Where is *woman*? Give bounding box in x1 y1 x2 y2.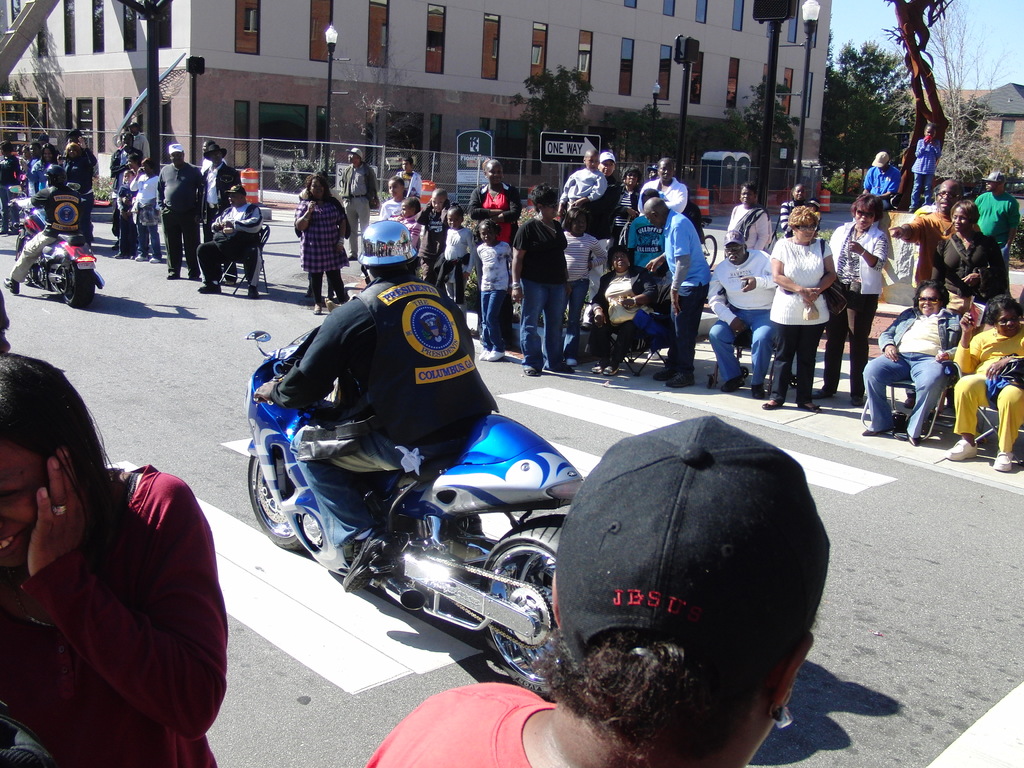
9 337 226 767.
